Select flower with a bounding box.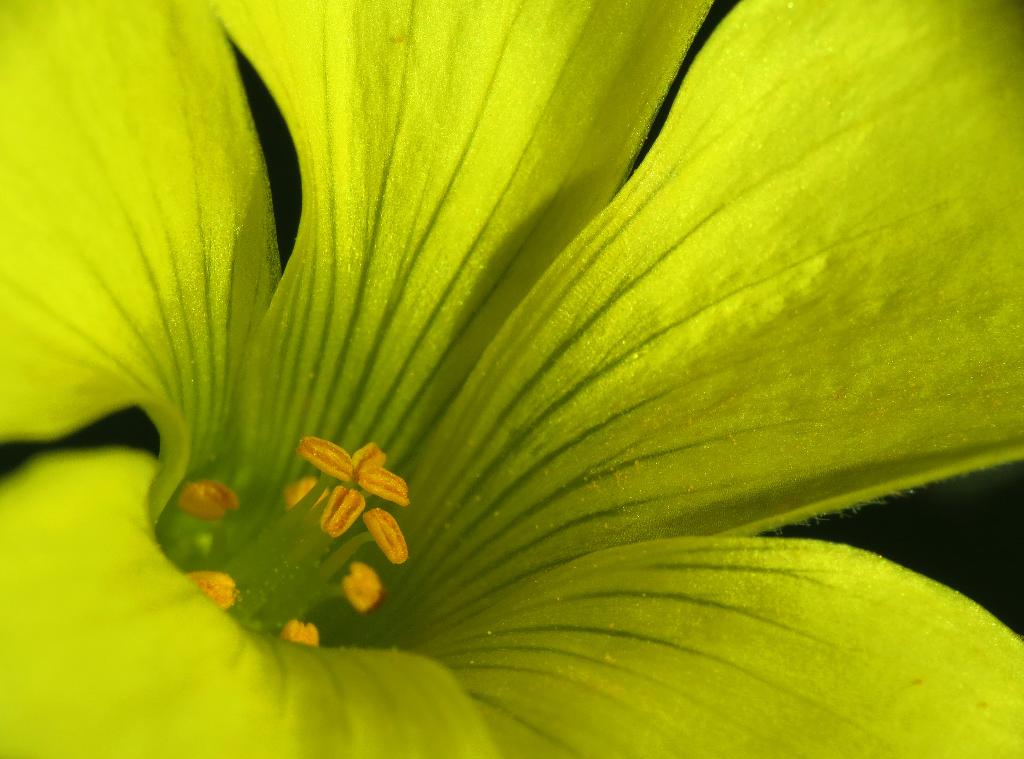
{"x1": 33, "y1": 0, "x2": 985, "y2": 703}.
